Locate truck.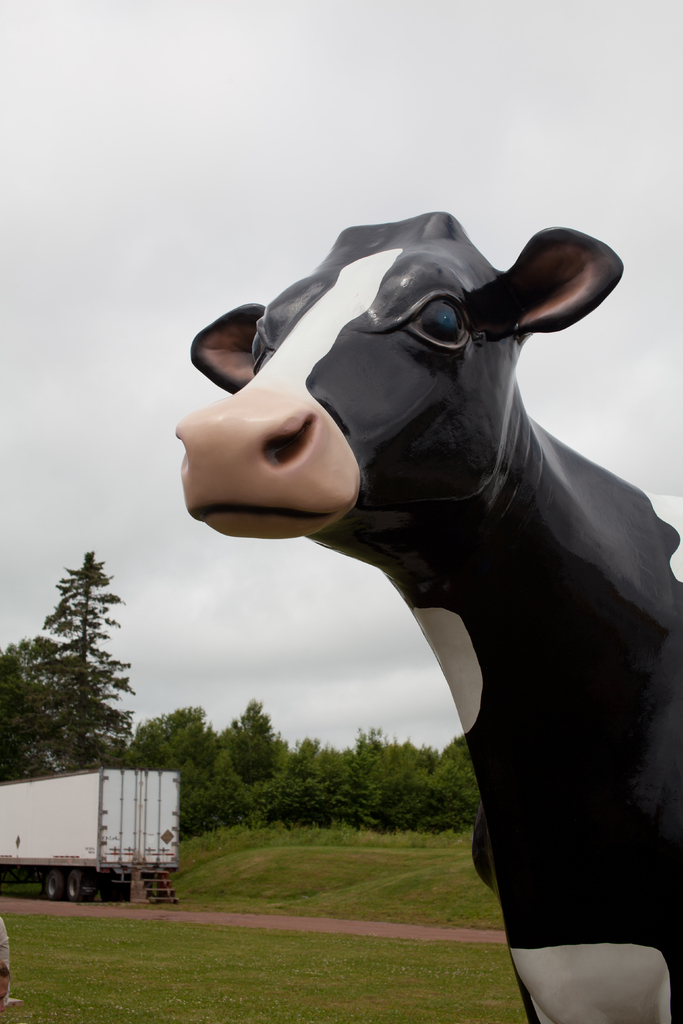
Bounding box: 8/763/177/917.
